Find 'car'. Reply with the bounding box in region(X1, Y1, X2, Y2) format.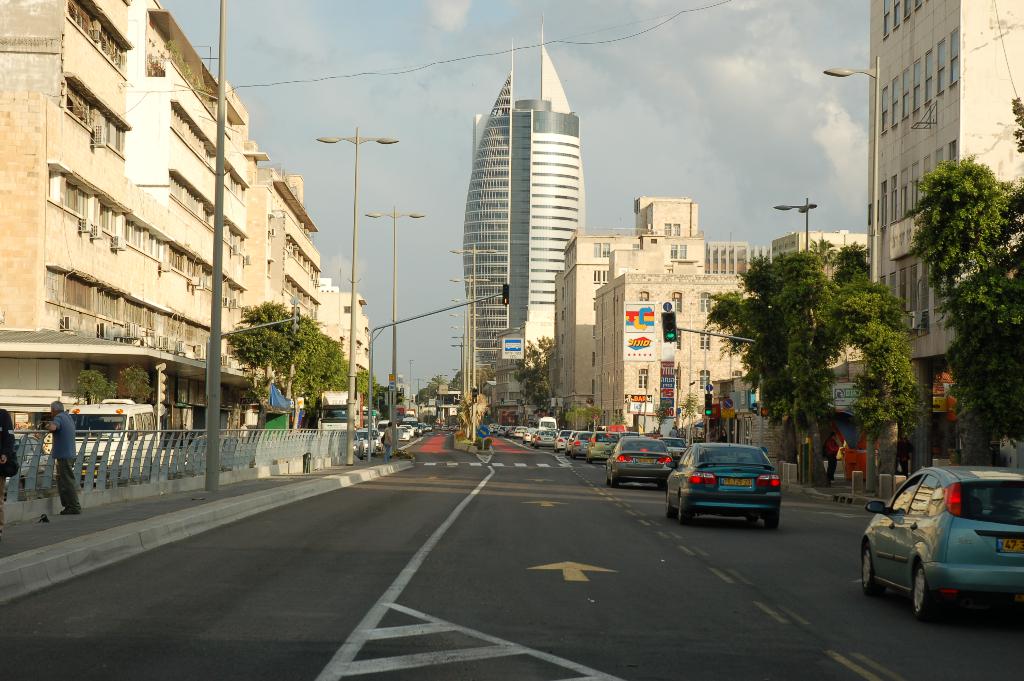
region(855, 463, 1023, 623).
